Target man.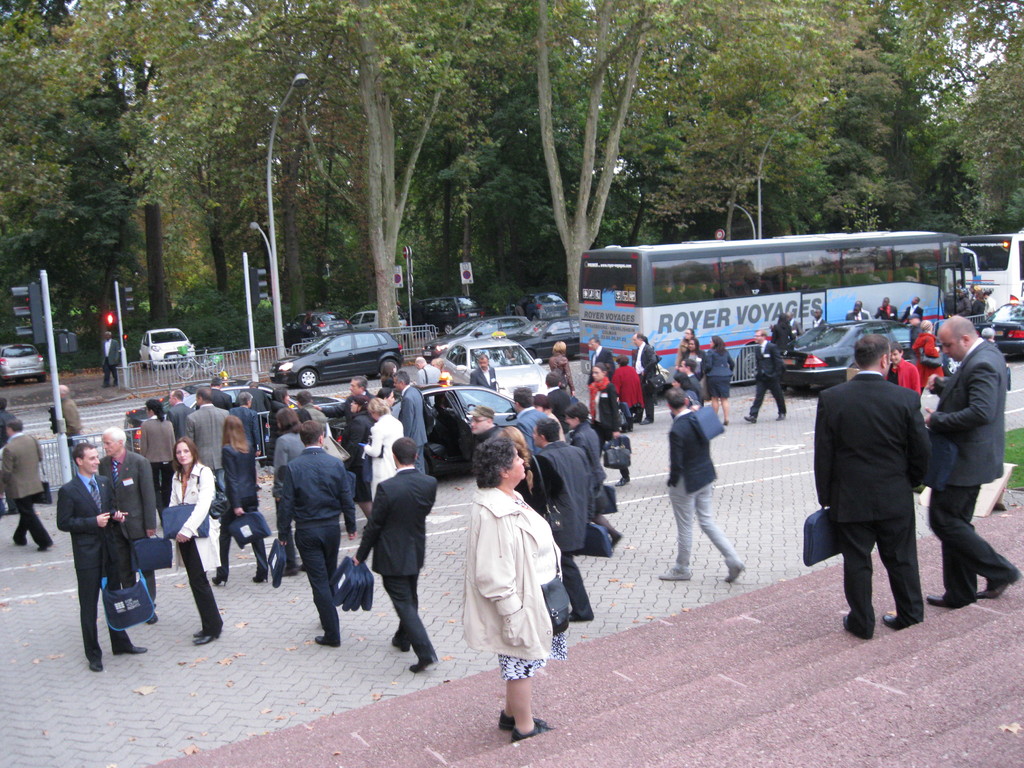
Target region: {"left": 321, "top": 373, "right": 371, "bottom": 408}.
